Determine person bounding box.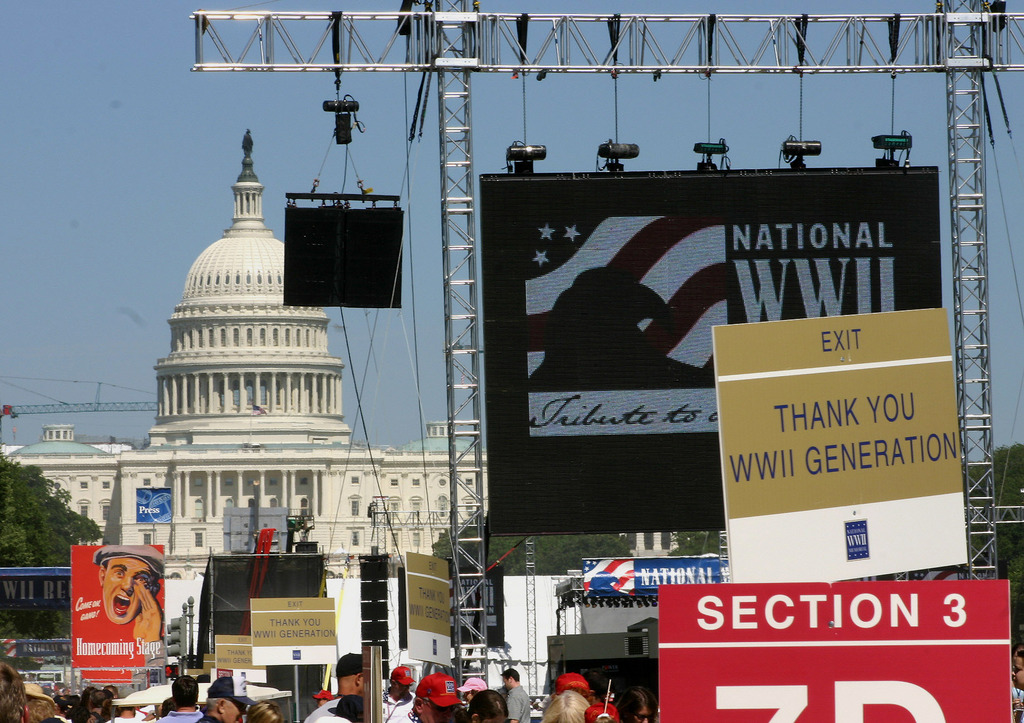
Determined: (41, 688, 76, 722).
